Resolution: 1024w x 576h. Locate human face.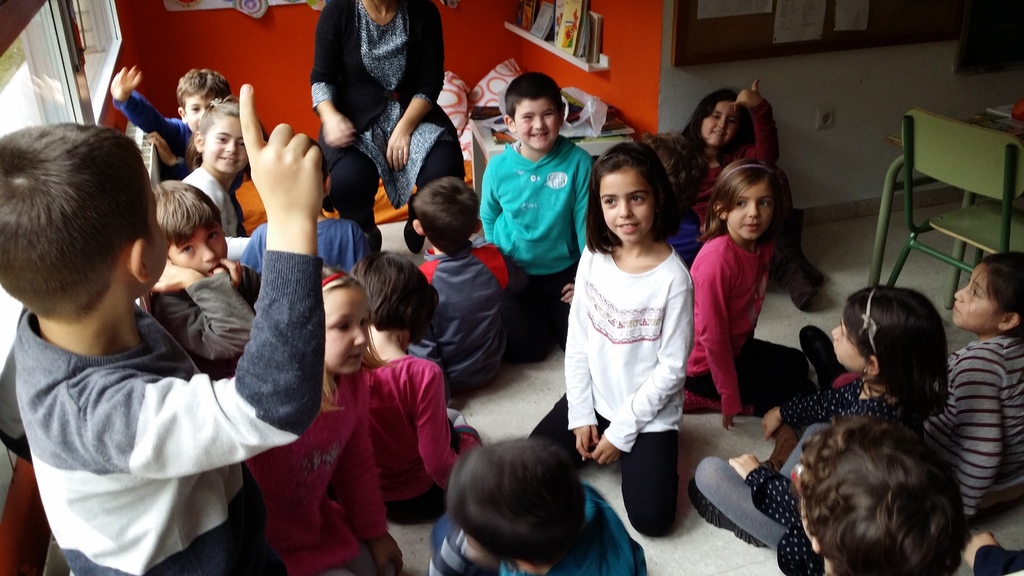
699:100:740:150.
